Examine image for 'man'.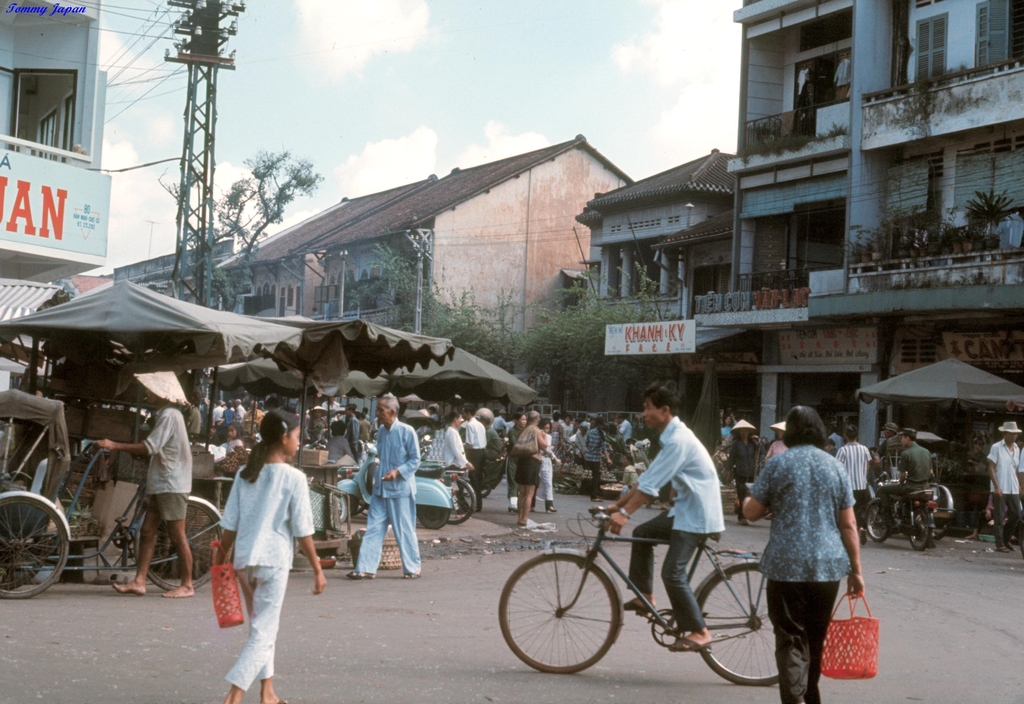
Examination result: 92,373,192,598.
